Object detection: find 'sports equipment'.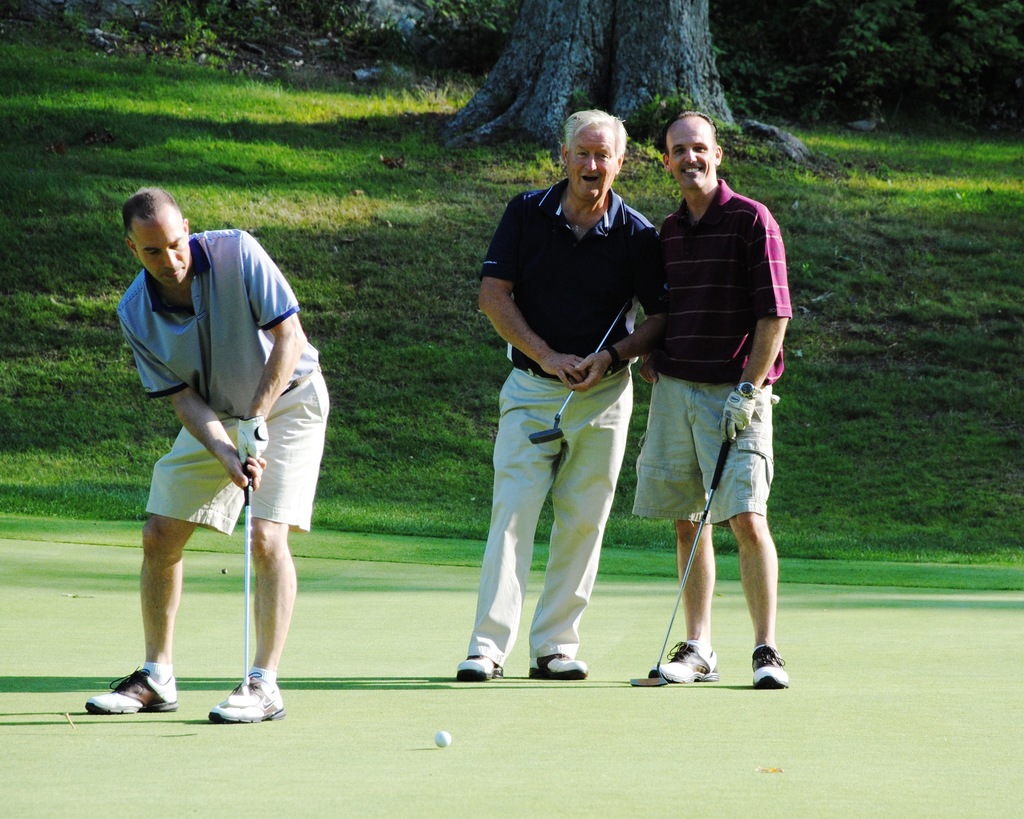
{"left": 531, "top": 298, "right": 636, "bottom": 446}.
